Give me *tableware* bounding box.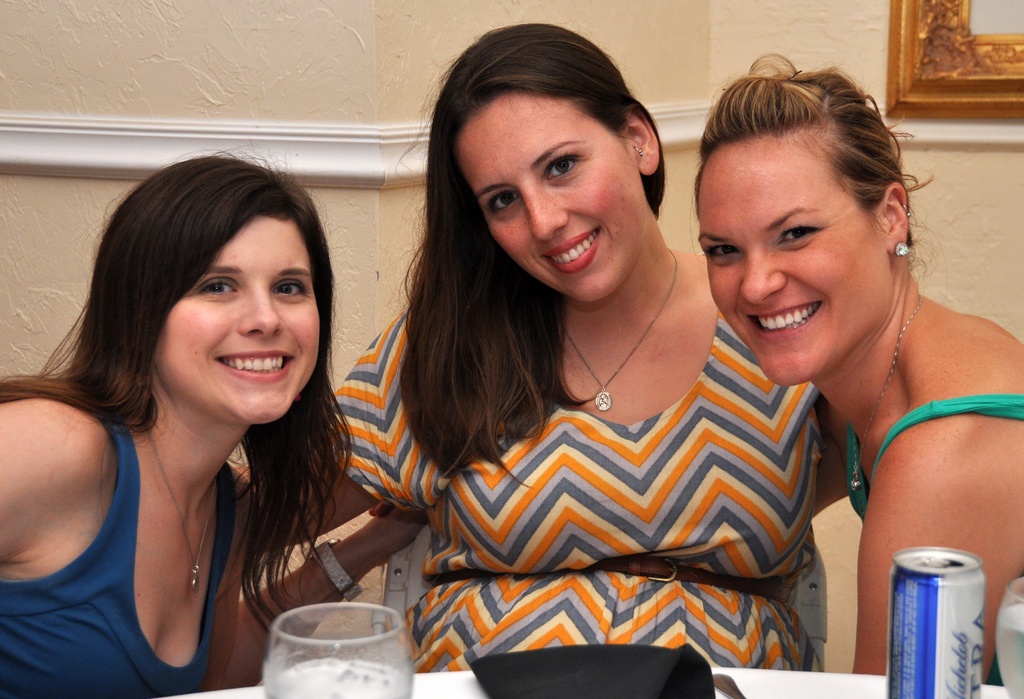
(left=254, top=612, right=403, bottom=691).
